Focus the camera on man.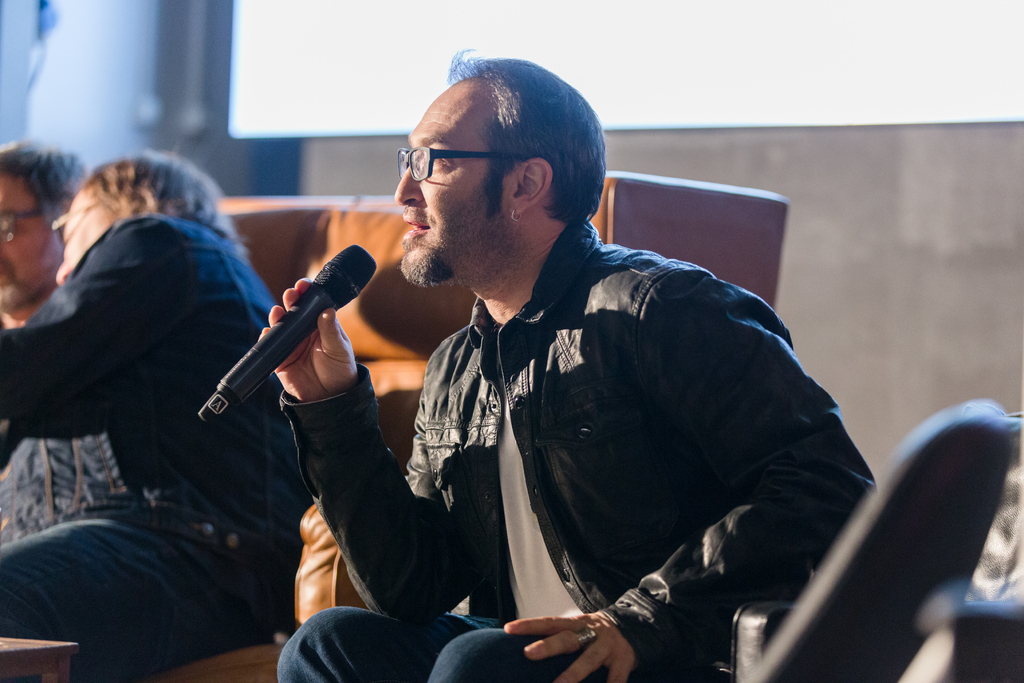
Focus region: {"left": 0, "top": 144, "right": 330, "bottom": 682}.
